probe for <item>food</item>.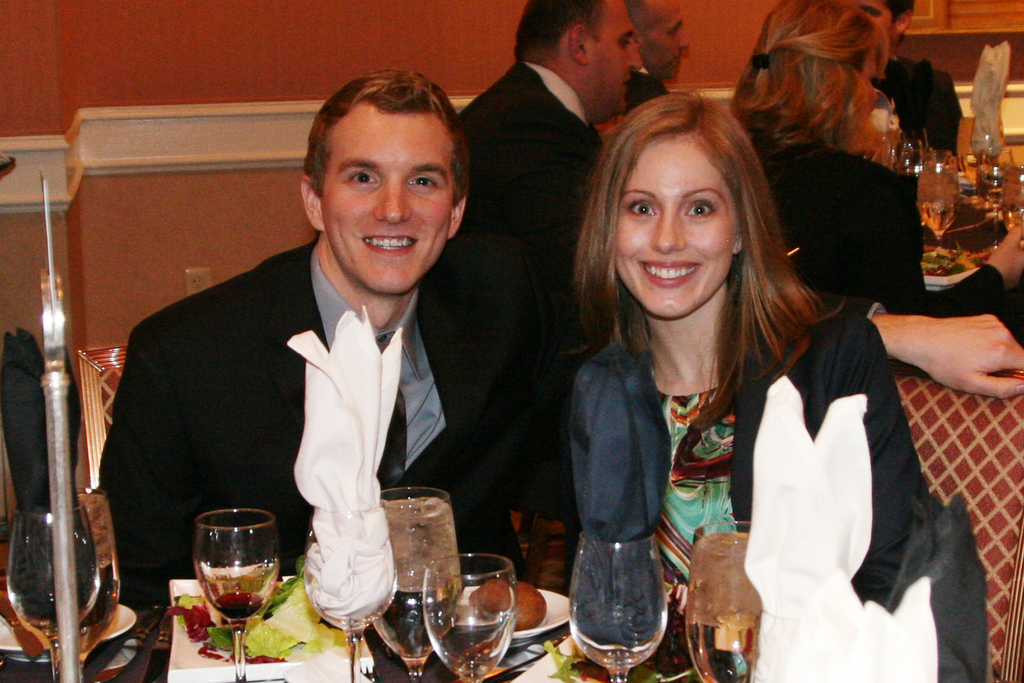
Probe result: 545,641,694,682.
